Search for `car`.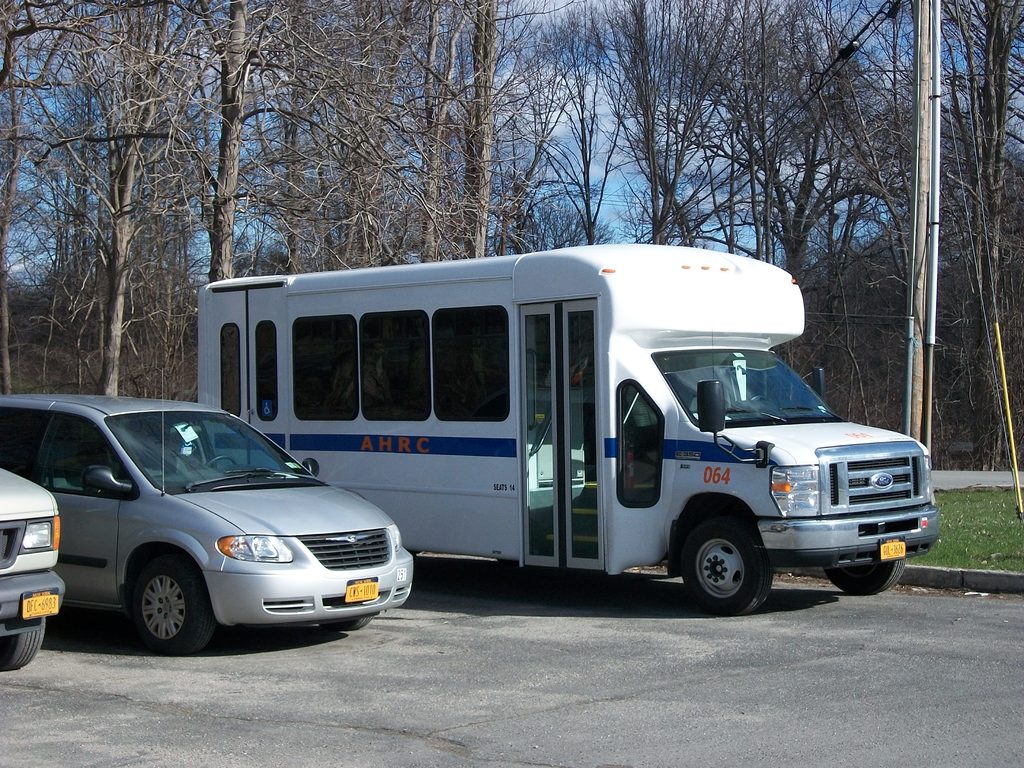
Found at pyautogui.locateOnScreen(0, 369, 414, 657).
